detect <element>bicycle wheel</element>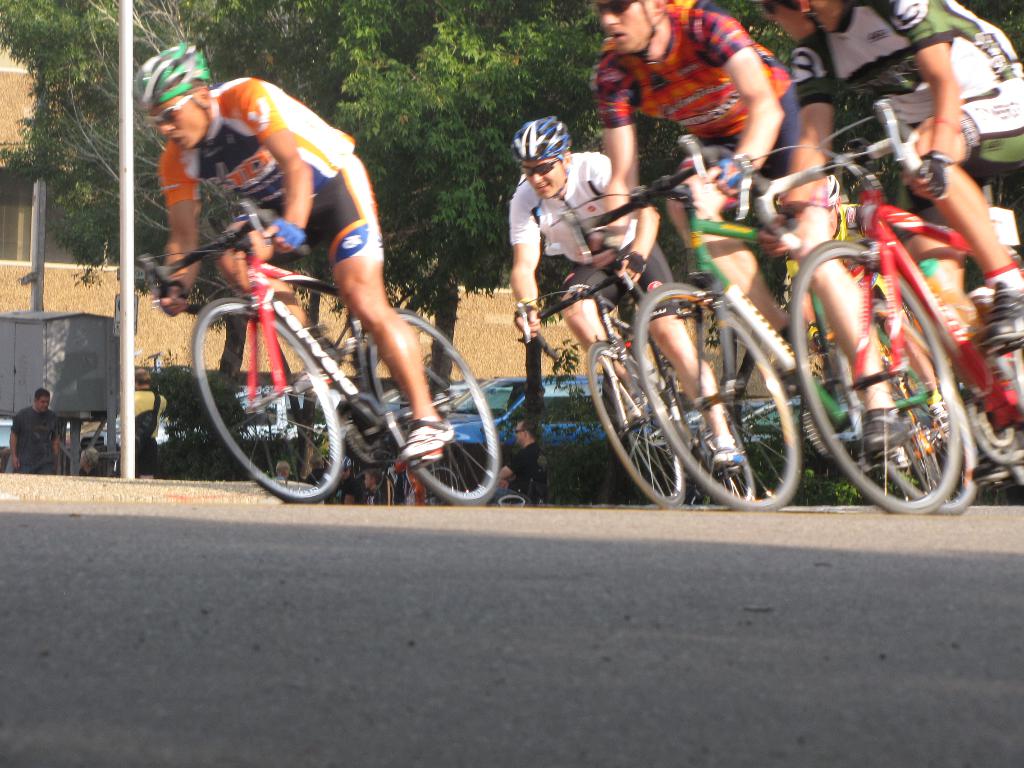
box=[783, 234, 959, 515]
